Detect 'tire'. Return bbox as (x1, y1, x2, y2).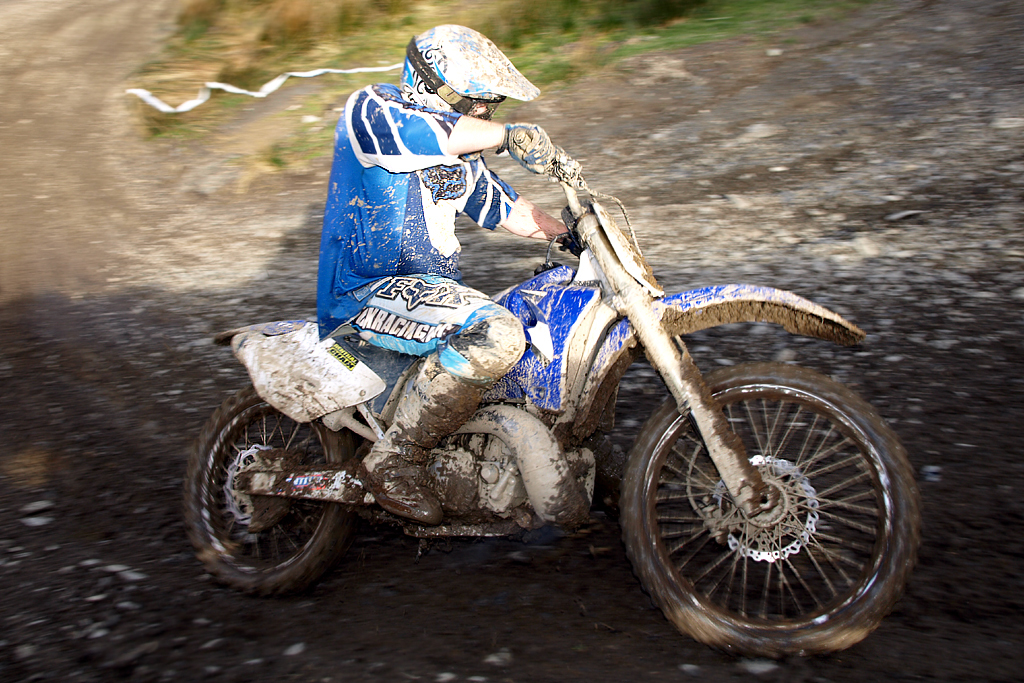
(183, 383, 357, 597).
